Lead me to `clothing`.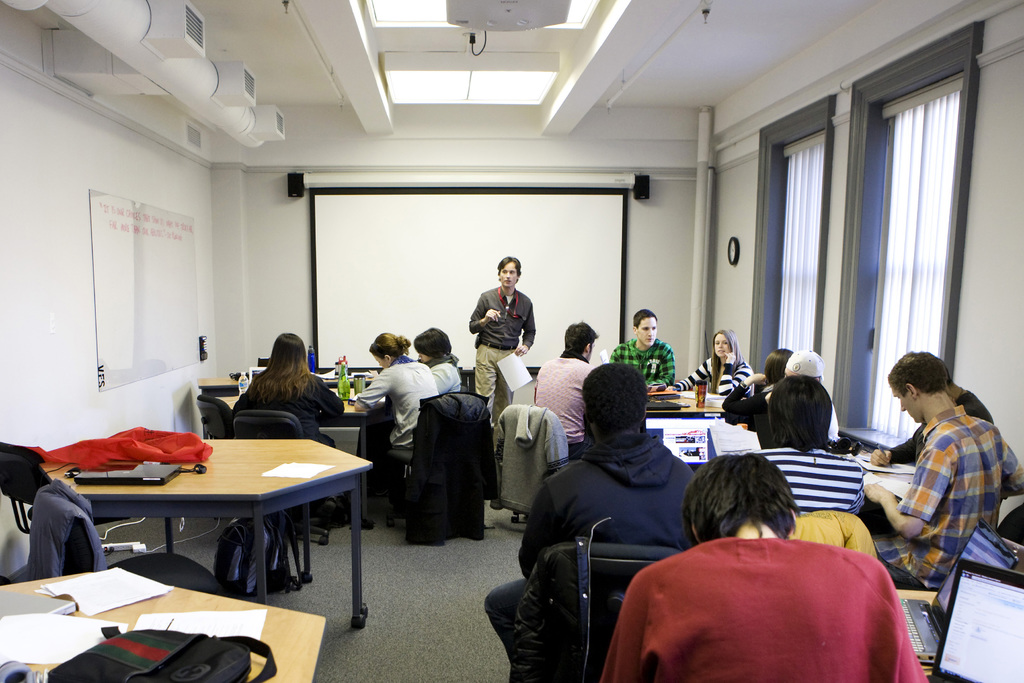
Lead to 785 509 878 563.
